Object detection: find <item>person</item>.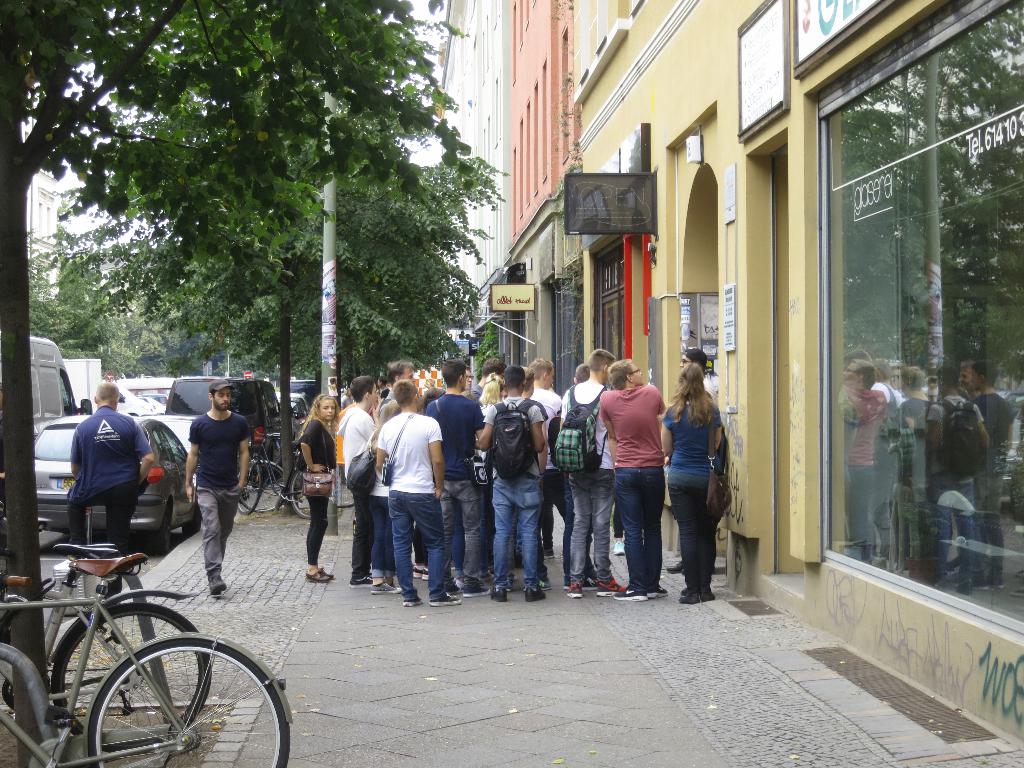
region(546, 345, 631, 601).
